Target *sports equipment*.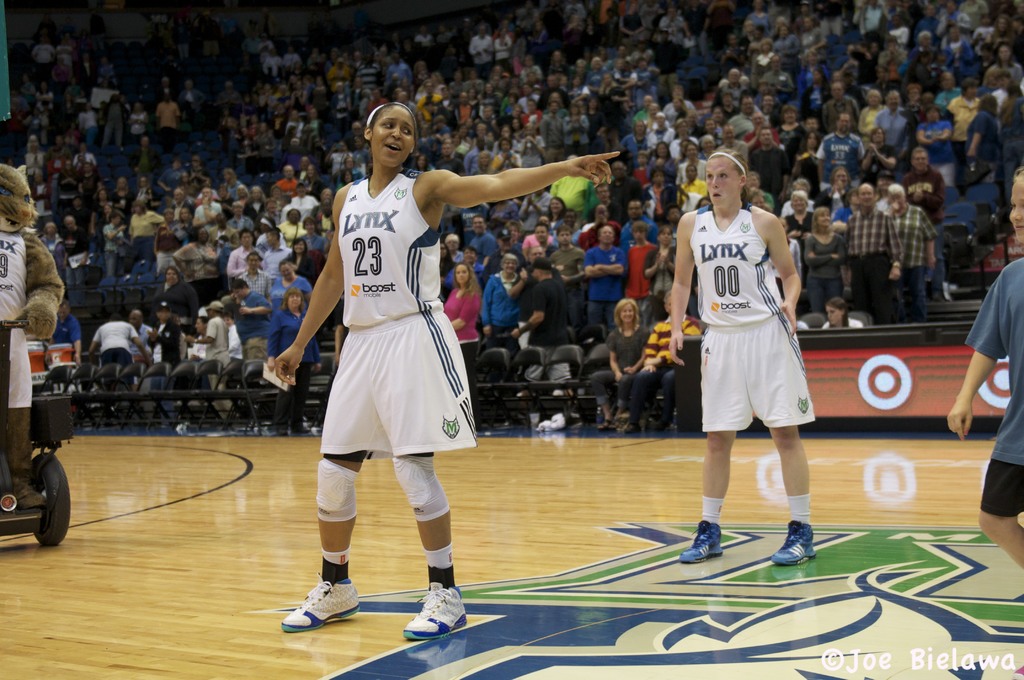
Target region: 282/580/362/627.
